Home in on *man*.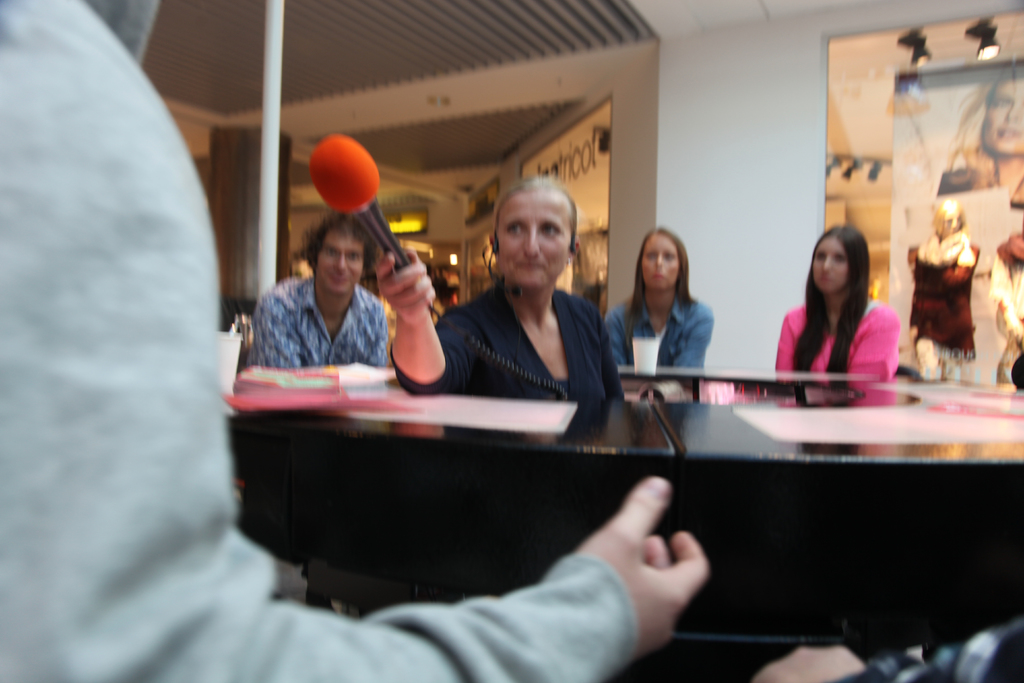
Homed in at (left=248, top=211, right=389, bottom=368).
